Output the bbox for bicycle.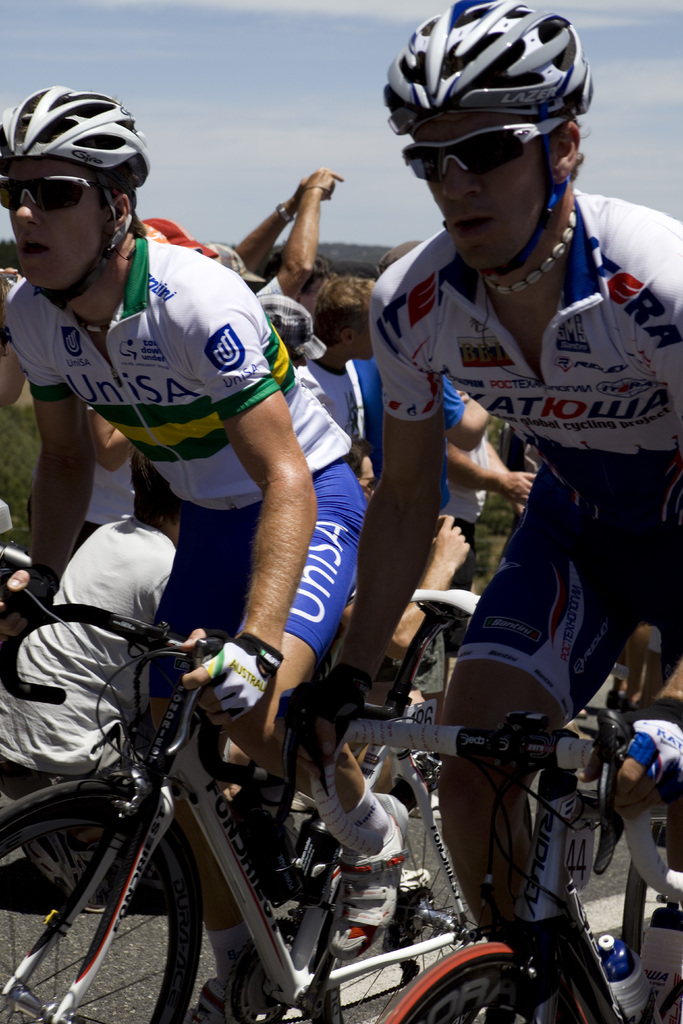
bbox=(363, 706, 682, 1023).
